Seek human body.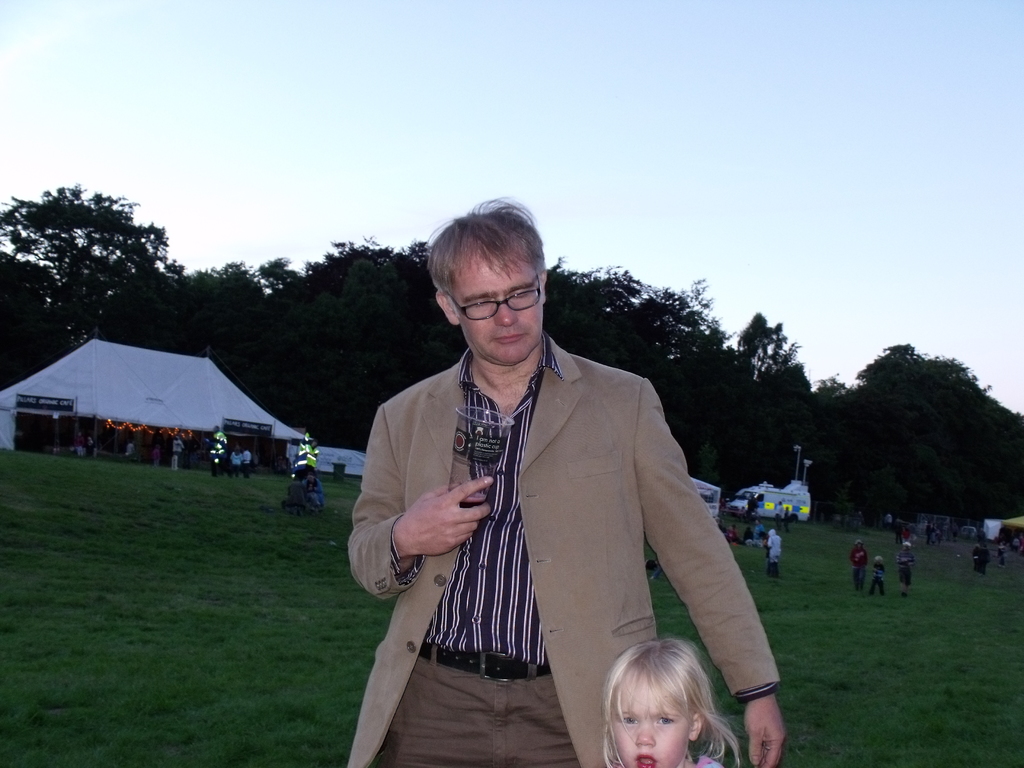
l=241, t=450, r=252, b=480.
